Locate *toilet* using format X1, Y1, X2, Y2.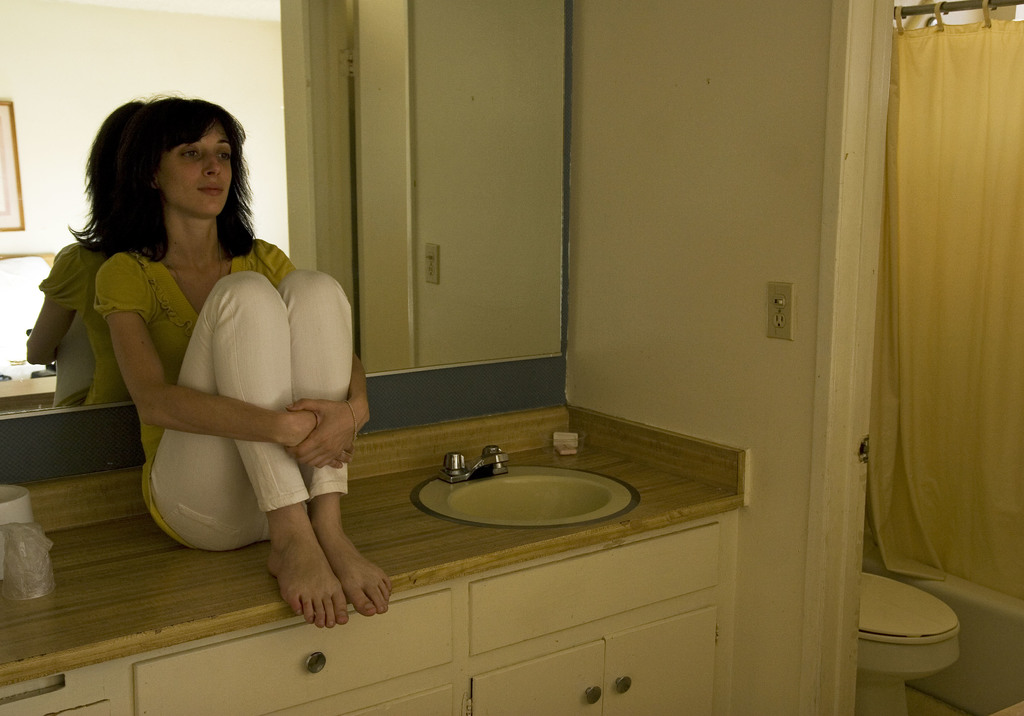
853, 555, 972, 715.
